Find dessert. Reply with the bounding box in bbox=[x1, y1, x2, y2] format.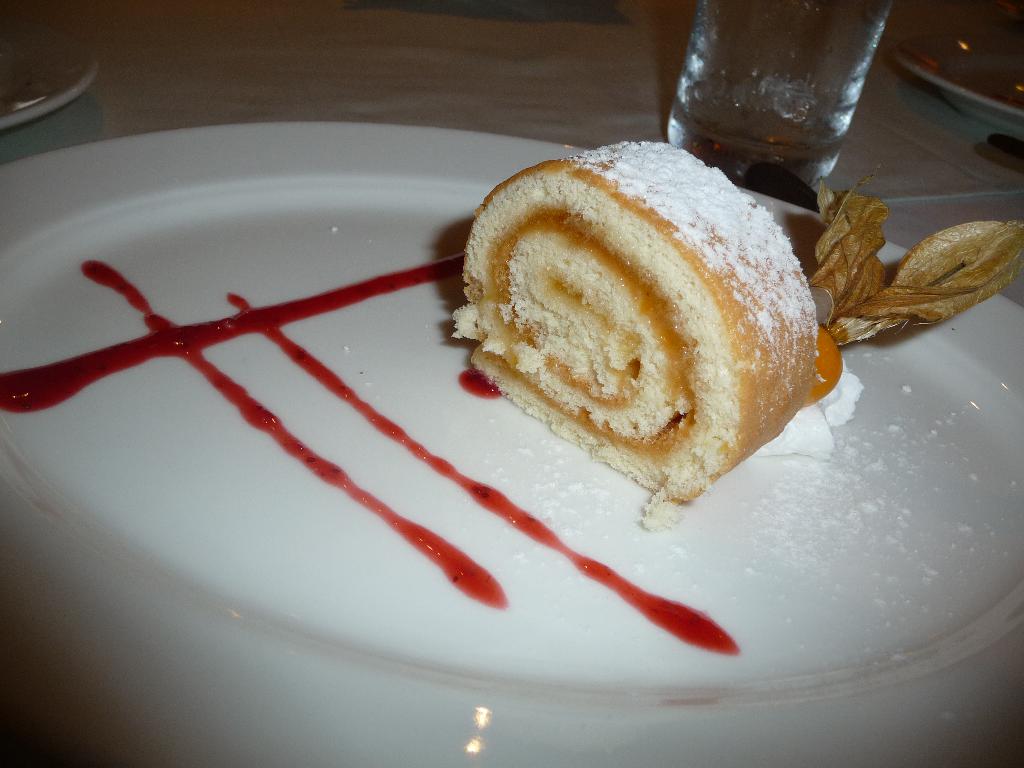
bbox=[451, 138, 849, 527].
